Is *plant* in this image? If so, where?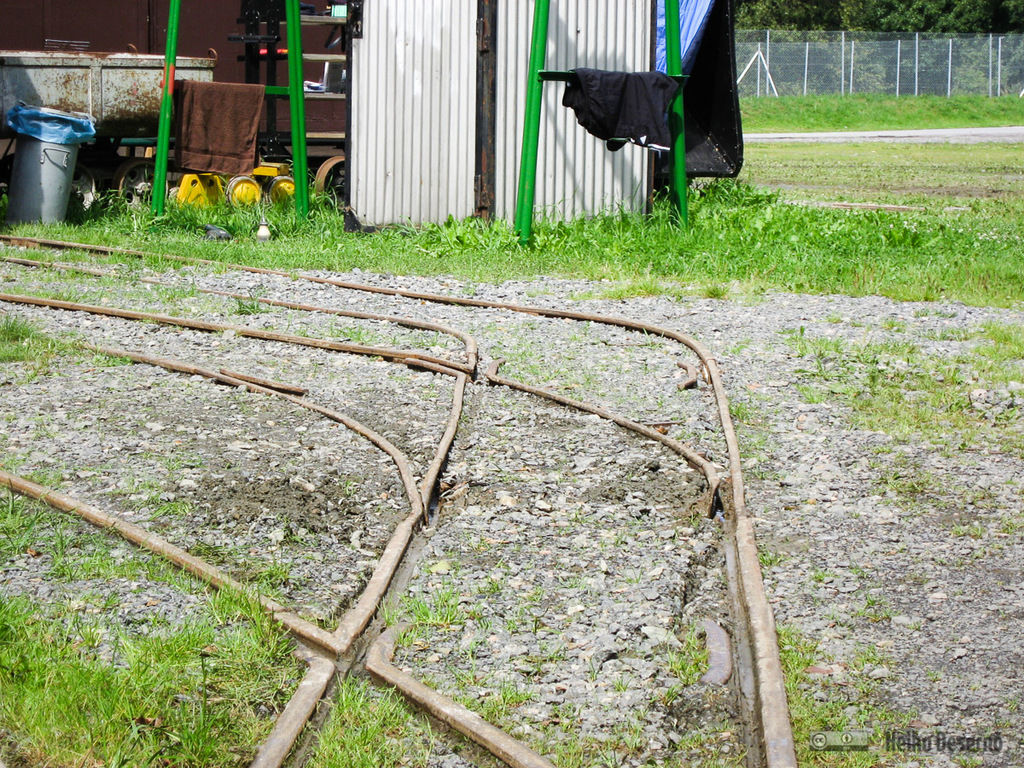
Yes, at region(849, 506, 861, 521).
